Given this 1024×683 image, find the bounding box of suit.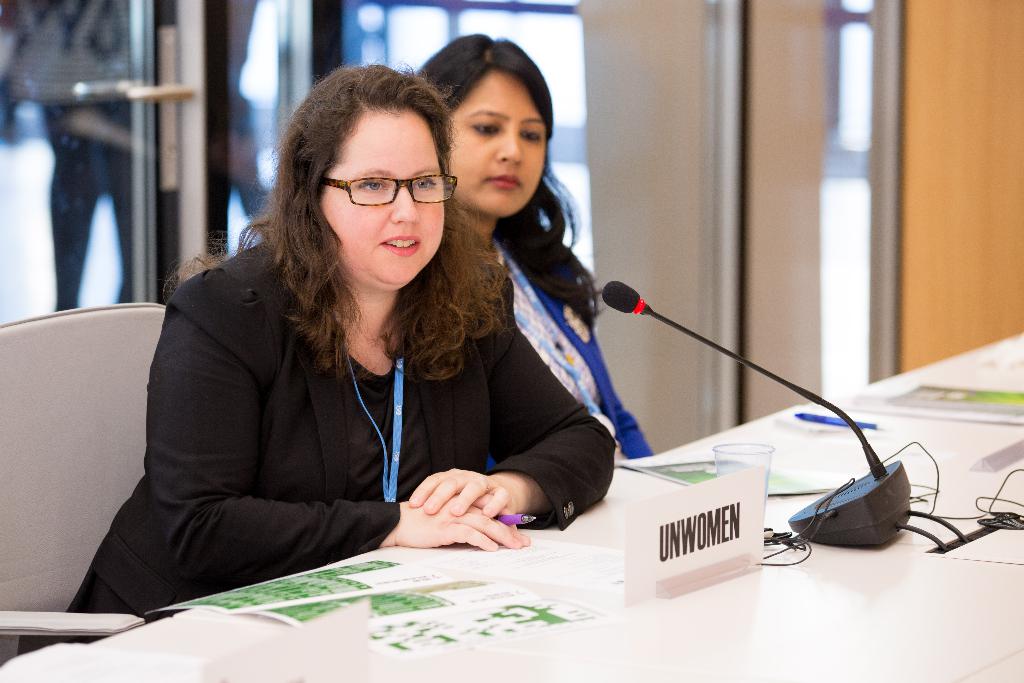
Rect(80, 202, 582, 592).
